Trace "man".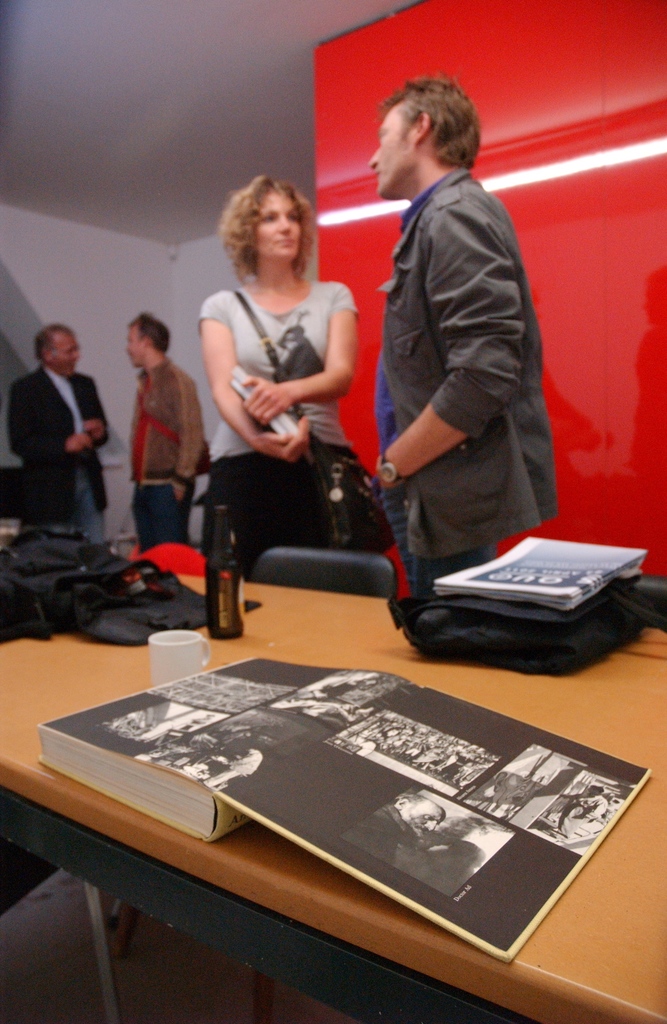
Traced to box(12, 309, 114, 552).
